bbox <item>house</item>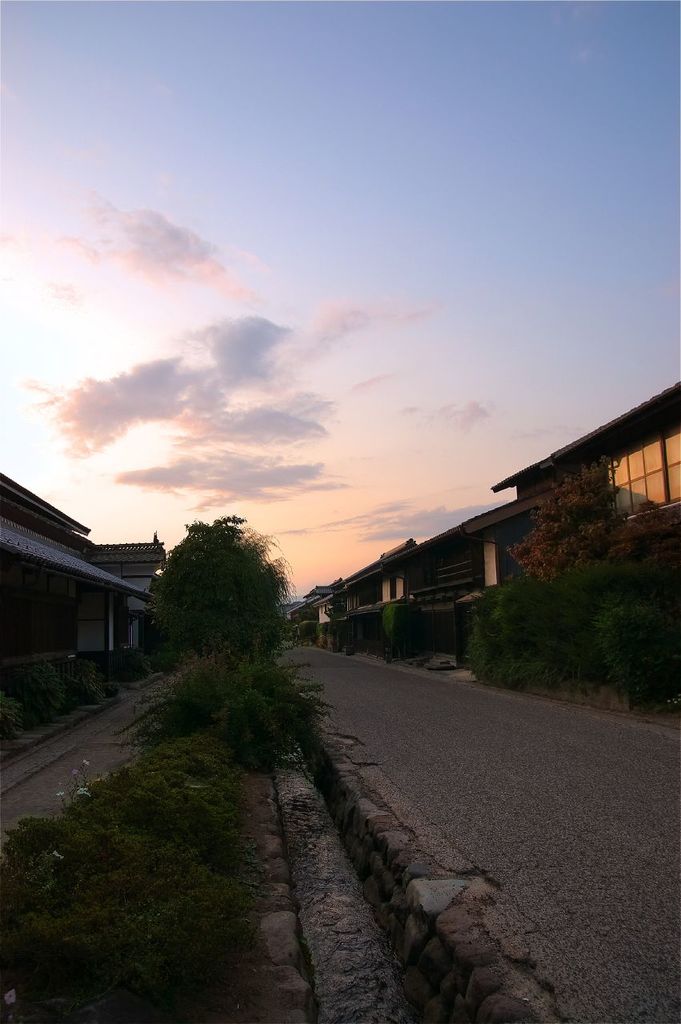
487:383:680:710
